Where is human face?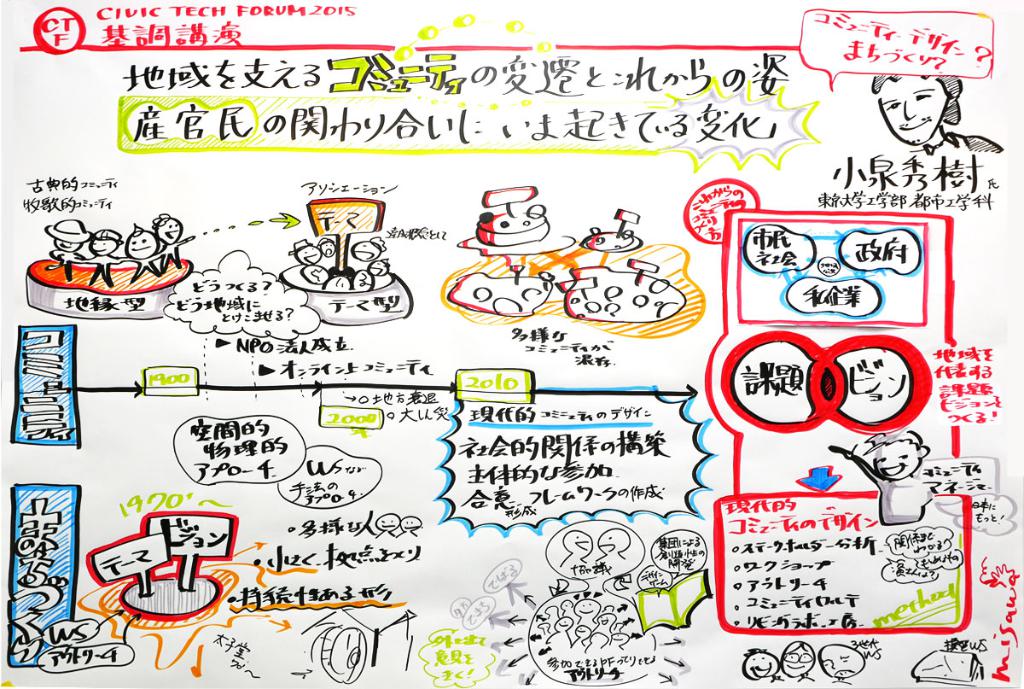
128,233,155,260.
